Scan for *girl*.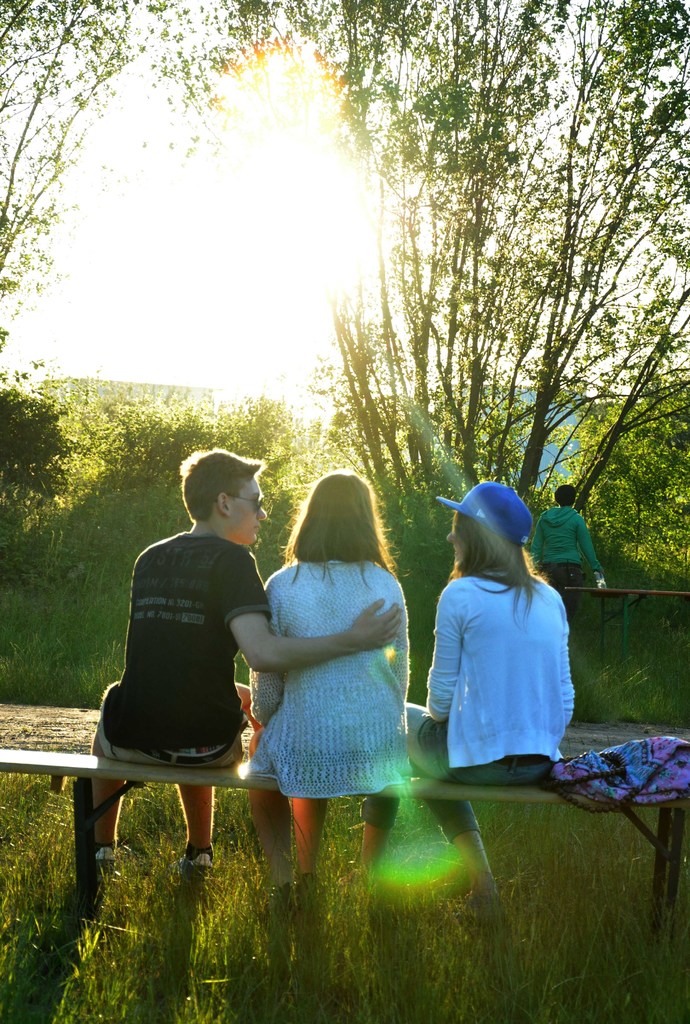
Scan result: l=363, t=483, r=568, b=922.
